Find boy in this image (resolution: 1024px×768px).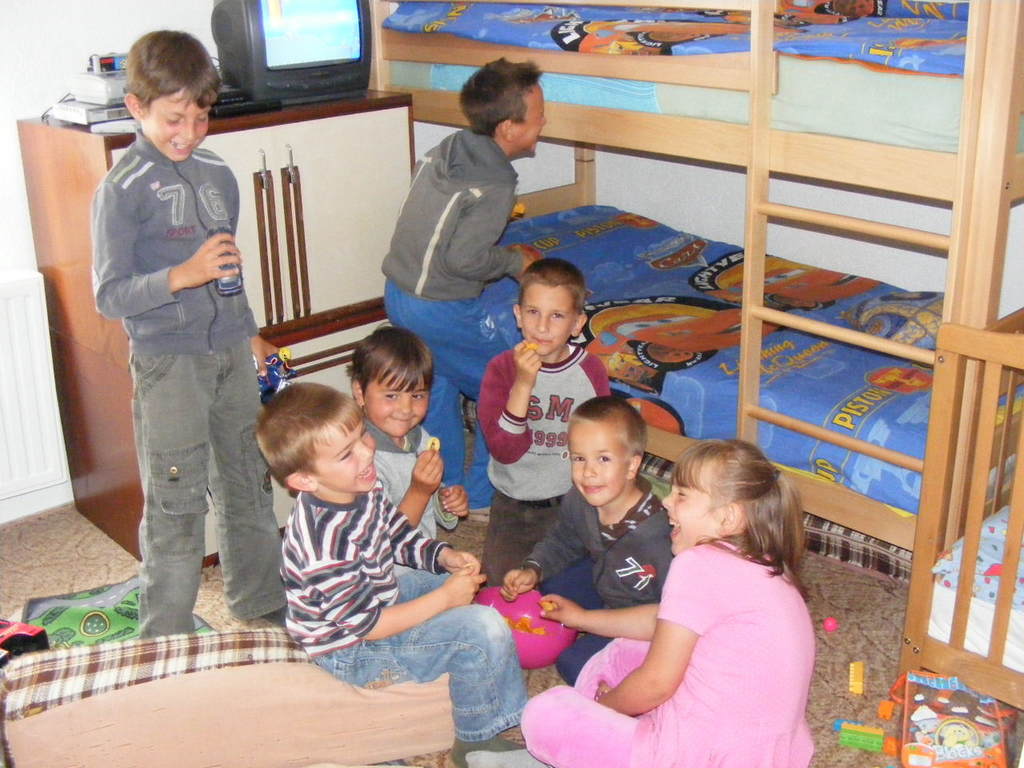
region(344, 315, 483, 556).
